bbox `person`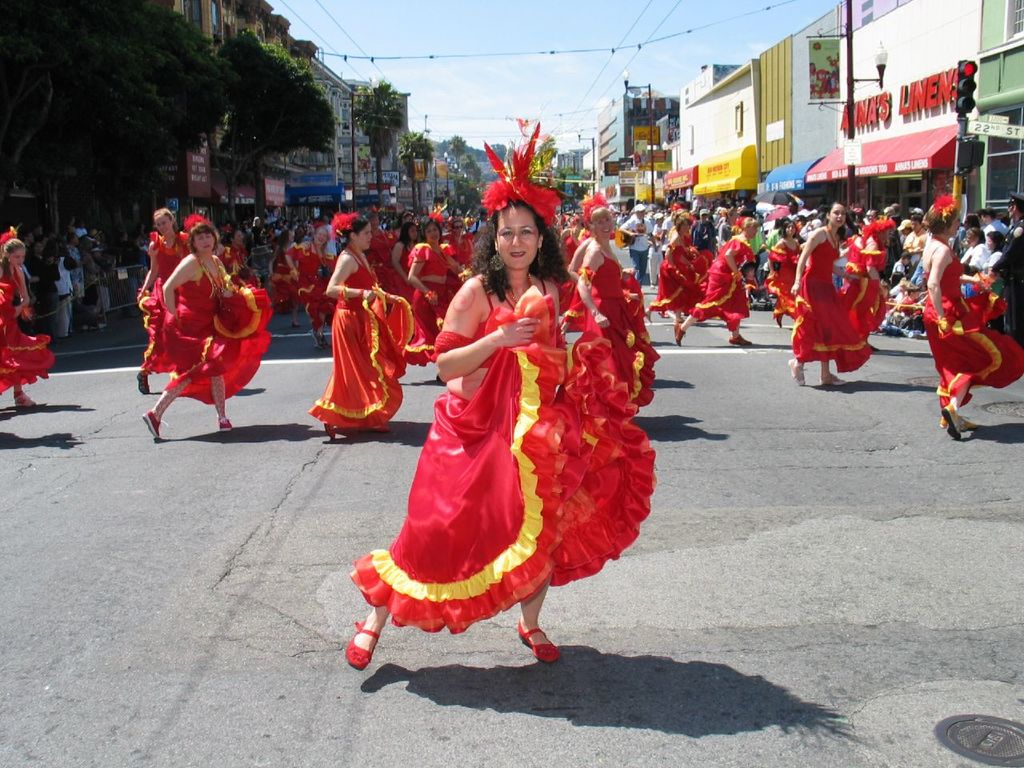
crop(783, 202, 871, 390)
